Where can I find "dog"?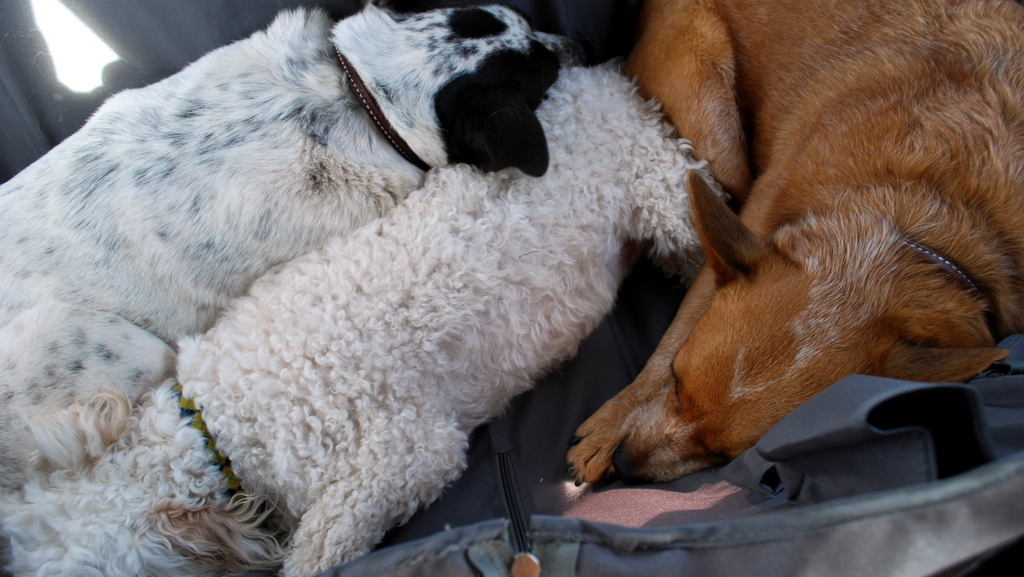
You can find it at locate(0, 0, 577, 483).
